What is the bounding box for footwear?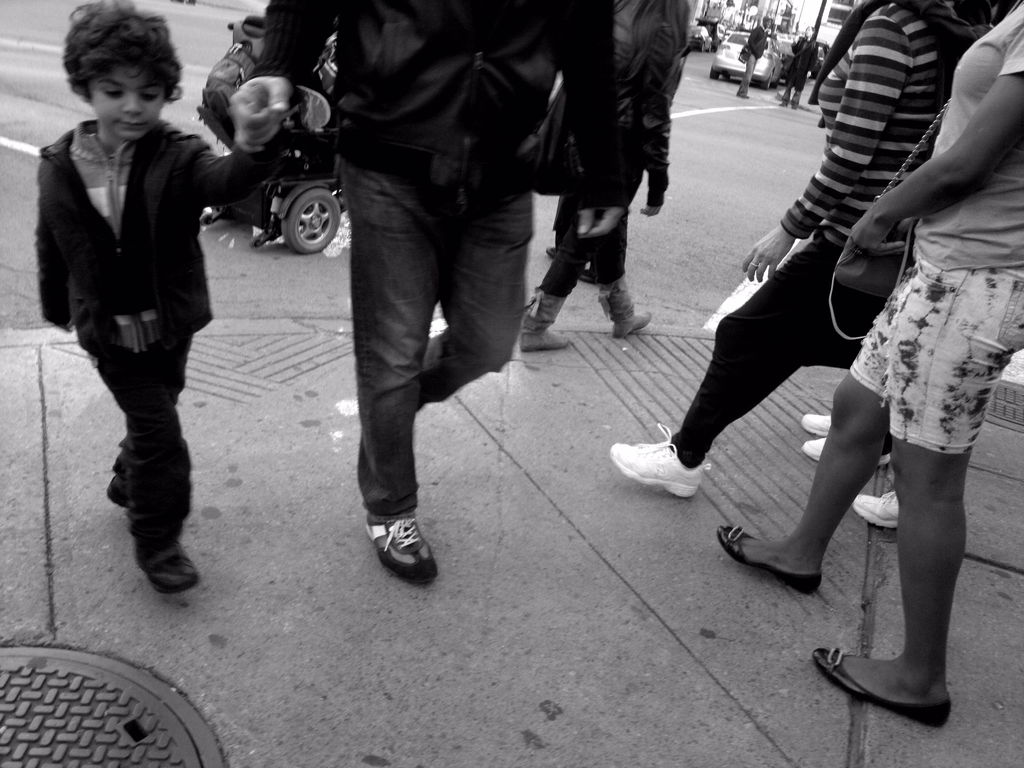
BBox(611, 419, 712, 504).
